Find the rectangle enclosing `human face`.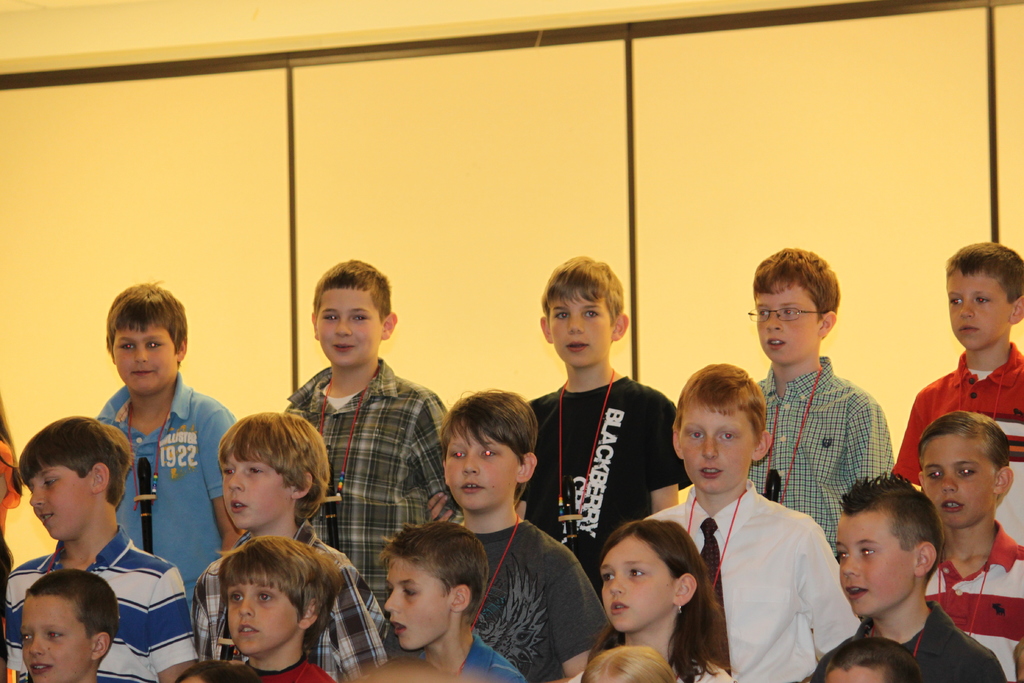
l=840, t=509, r=913, b=622.
